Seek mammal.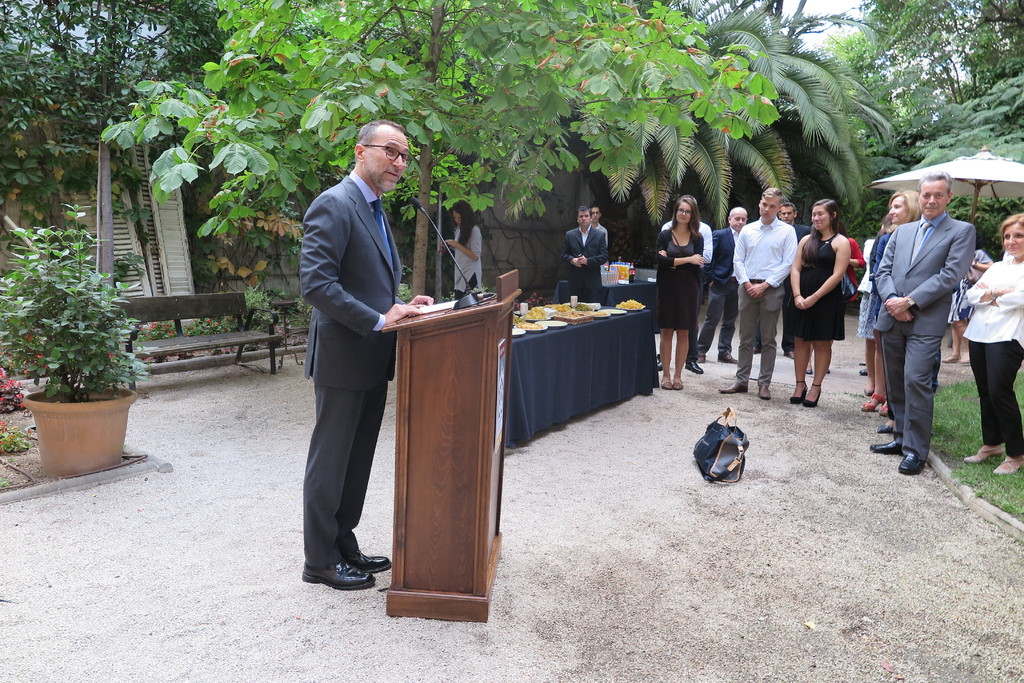
[left=439, top=204, right=488, bottom=298].
